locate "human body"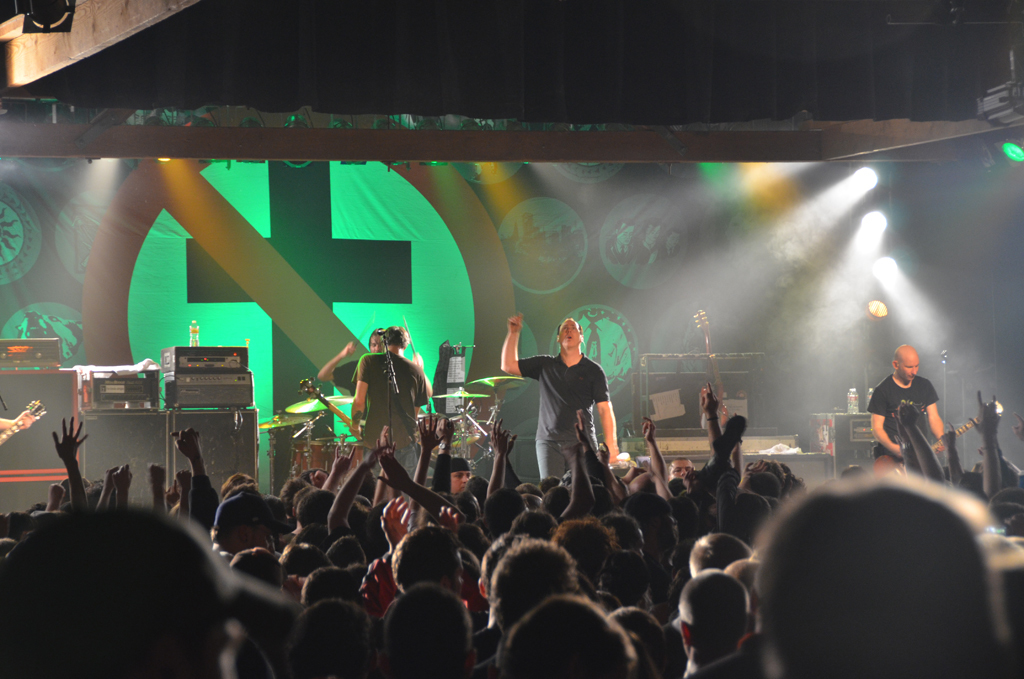
bbox(343, 329, 429, 490)
